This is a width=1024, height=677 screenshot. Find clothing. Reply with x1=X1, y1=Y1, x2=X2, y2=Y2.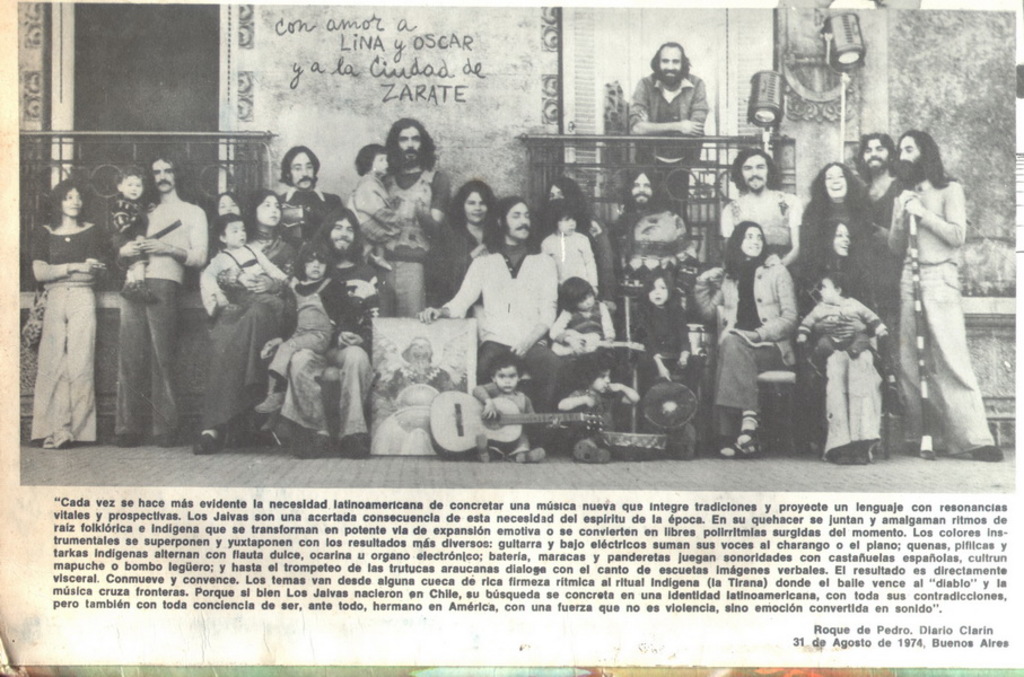
x1=201, y1=231, x2=289, y2=431.
